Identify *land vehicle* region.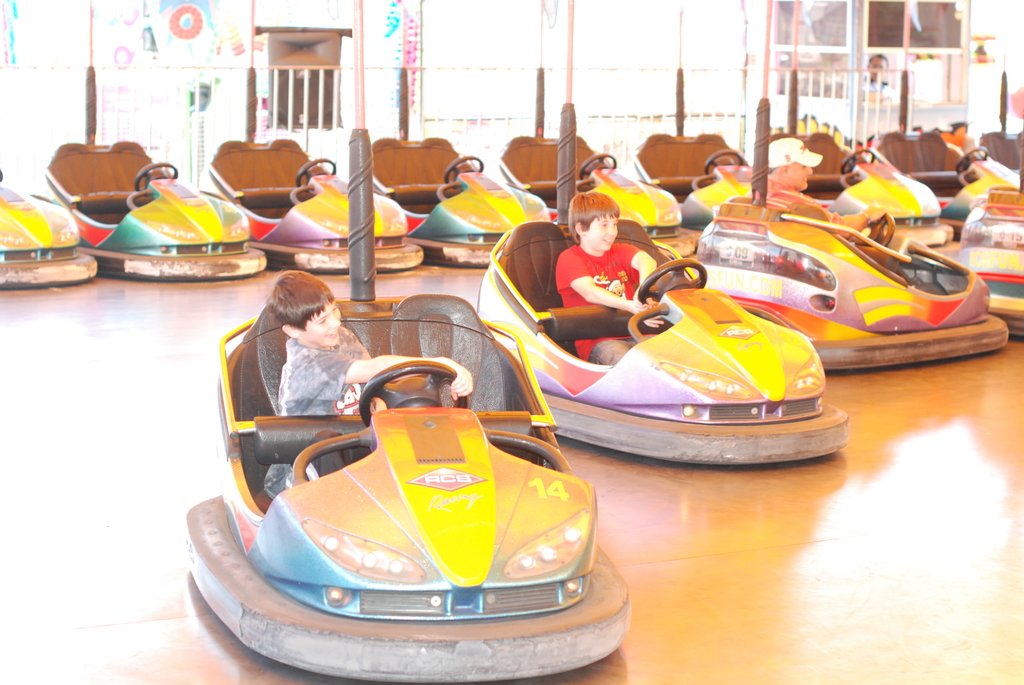
Region: 184/299/631/684.
